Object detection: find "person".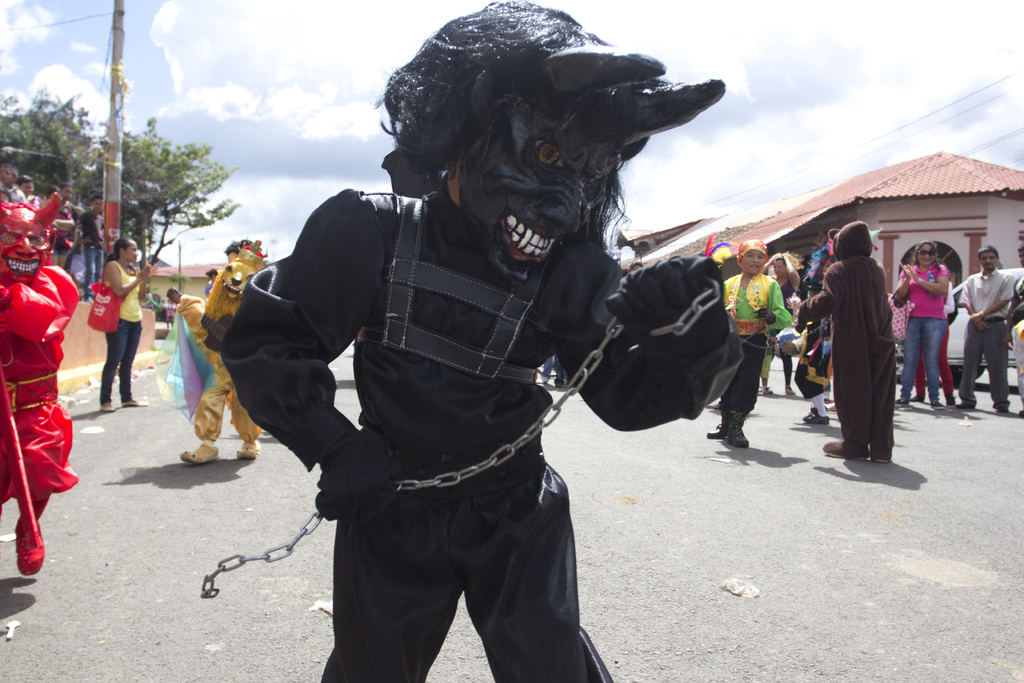
95, 235, 157, 410.
